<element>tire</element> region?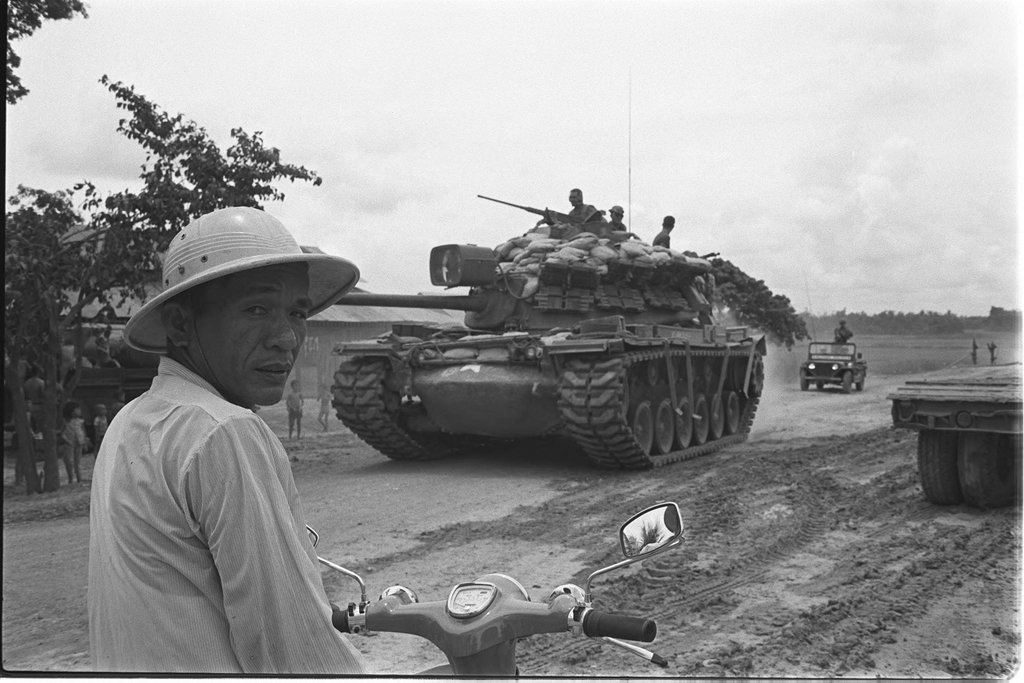
<region>801, 374, 808, 389</region>
